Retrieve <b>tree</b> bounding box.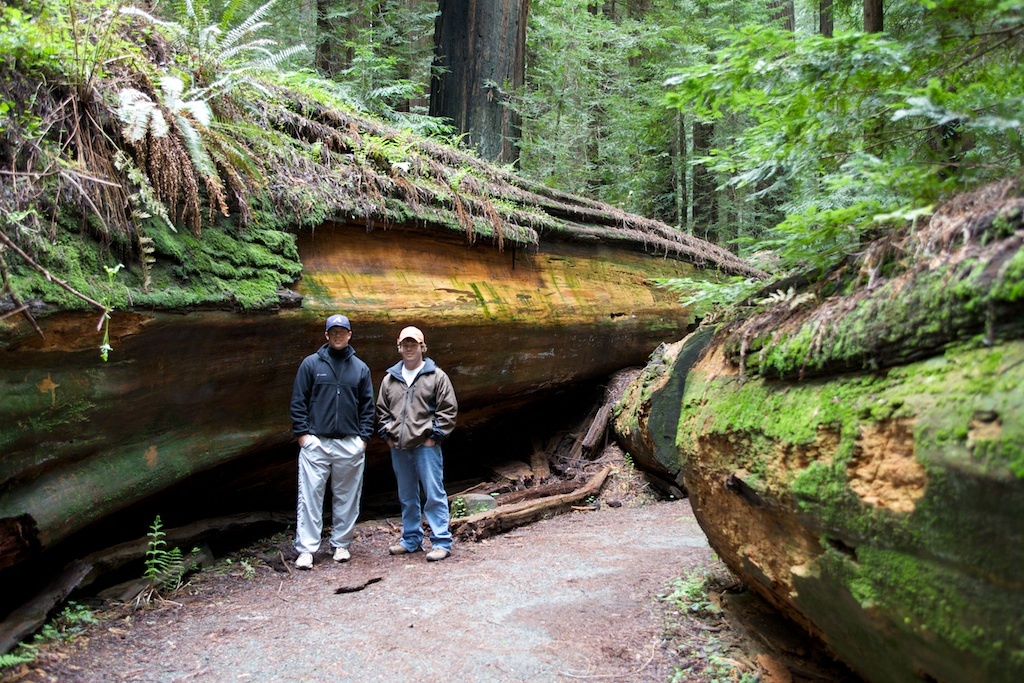
Bounding box: select_region(648, 0, 1023, 284).
